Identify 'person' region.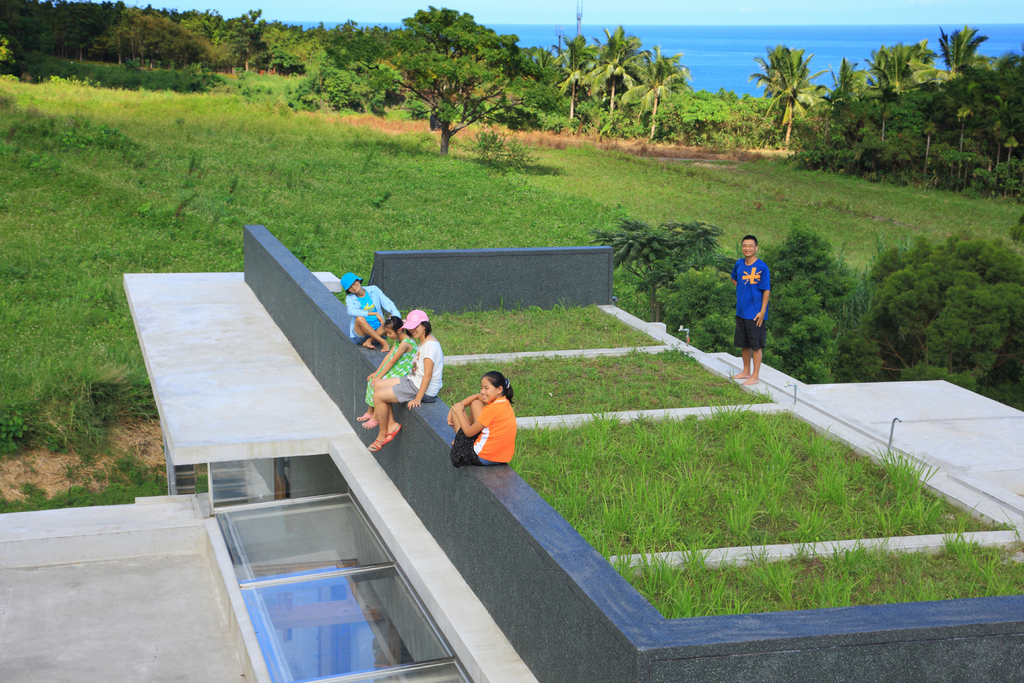
Region: l=366, t=307, r=446, b=451.
